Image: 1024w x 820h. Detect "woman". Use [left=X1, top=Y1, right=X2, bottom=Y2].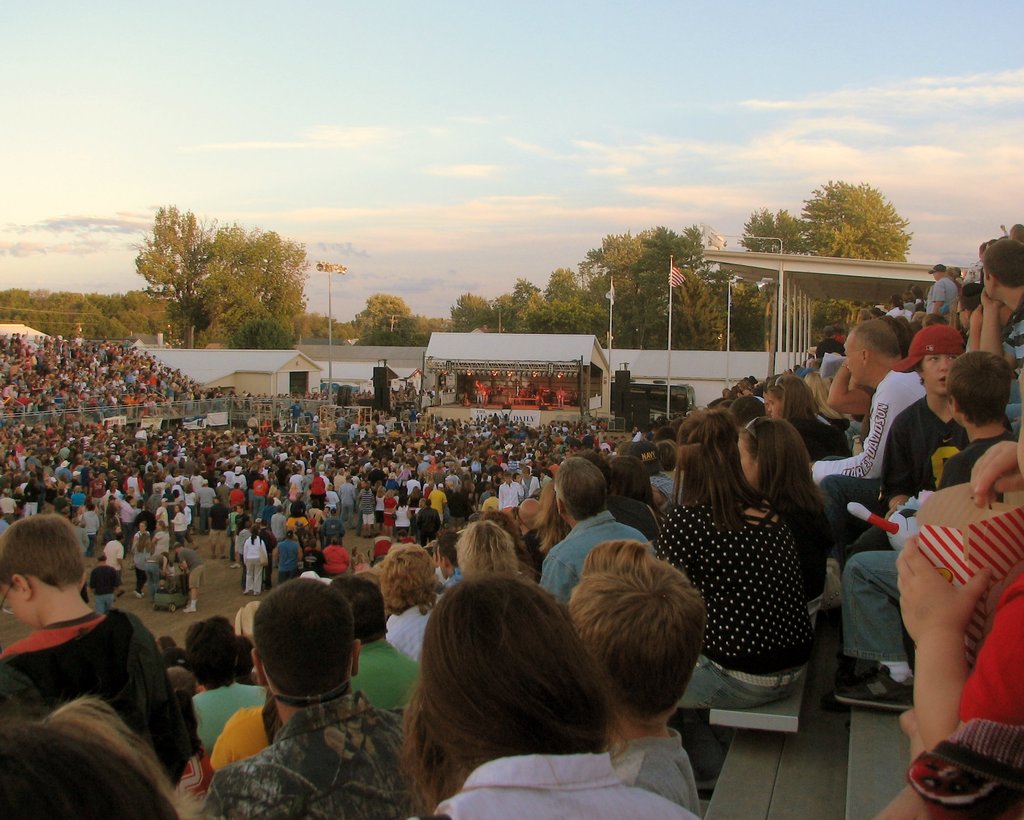
[left=724, top=406, right=835, bottom=606].
